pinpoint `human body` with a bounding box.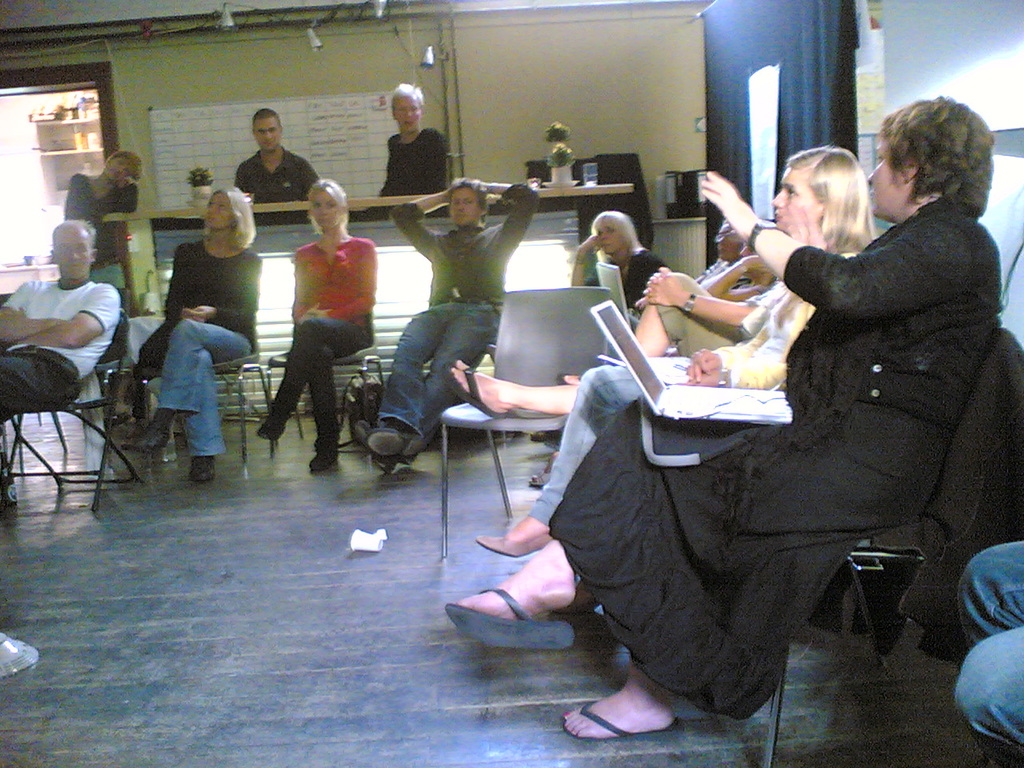
crop(376, 86, 448, 194).
